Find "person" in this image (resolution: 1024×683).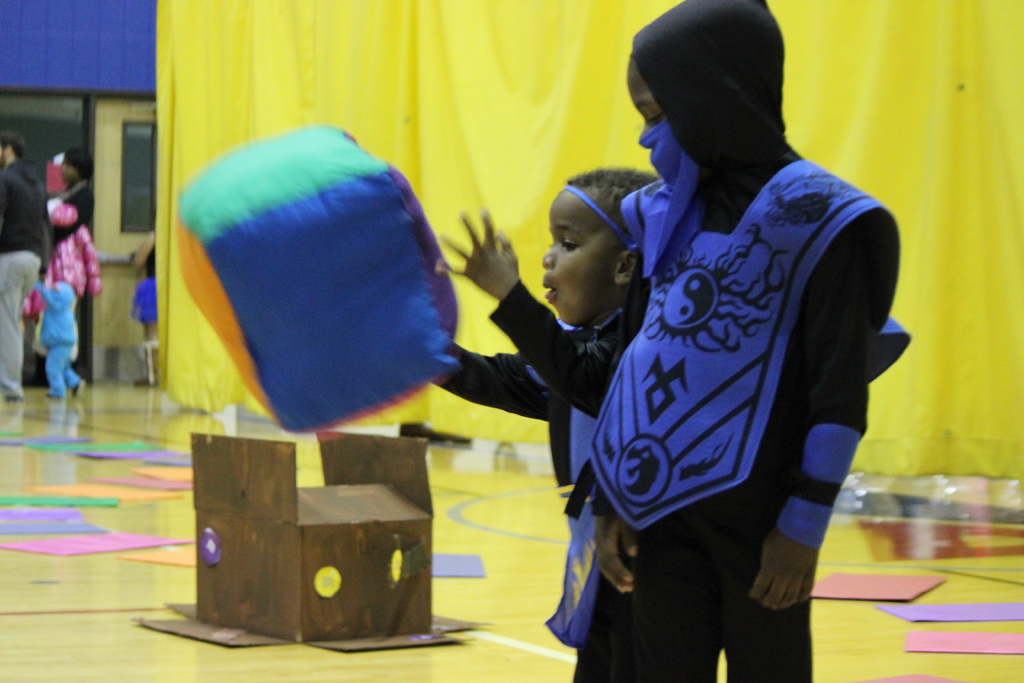
<region>131, 236, 159, 375</region>.
